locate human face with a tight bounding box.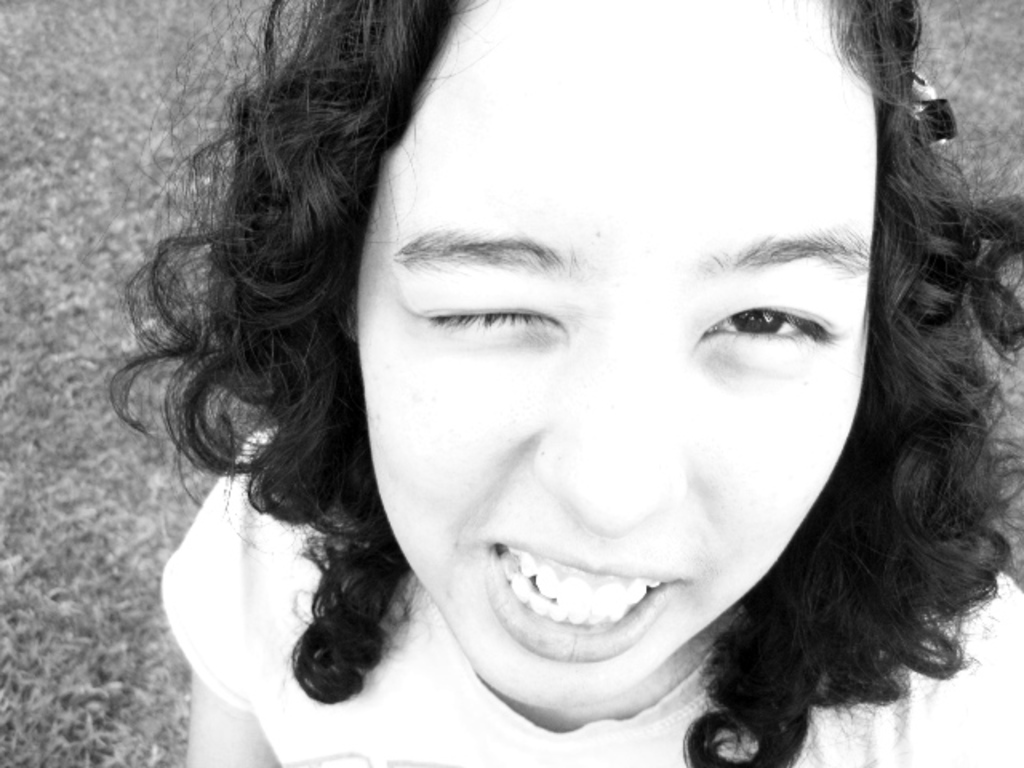
357, 0, 872, 710.
